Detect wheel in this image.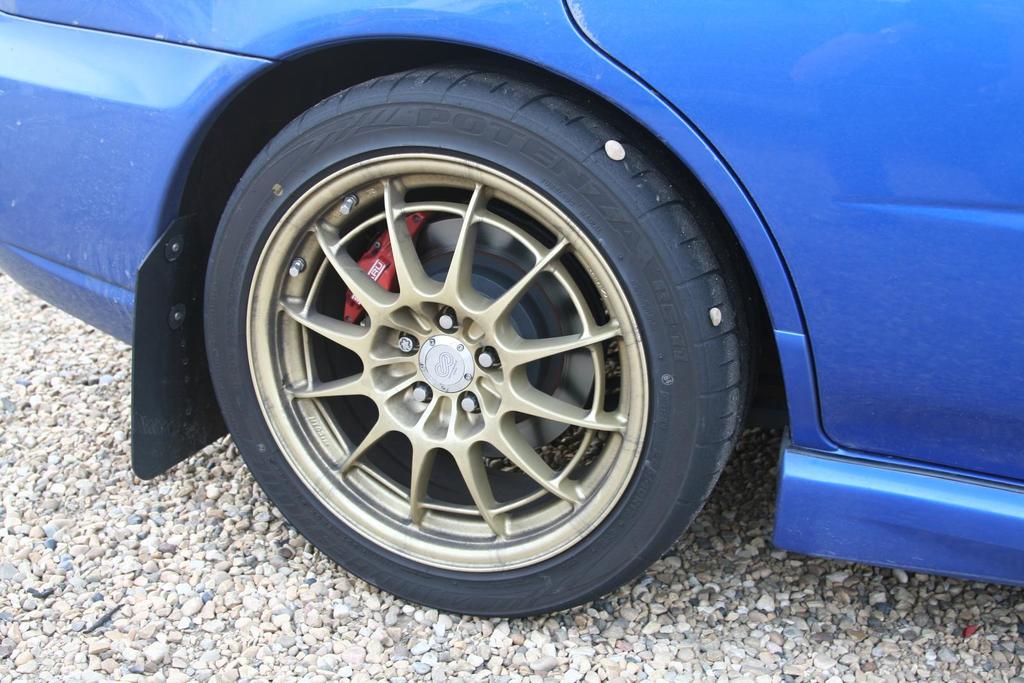
Detection: locate(182, 48, 755, 627).
